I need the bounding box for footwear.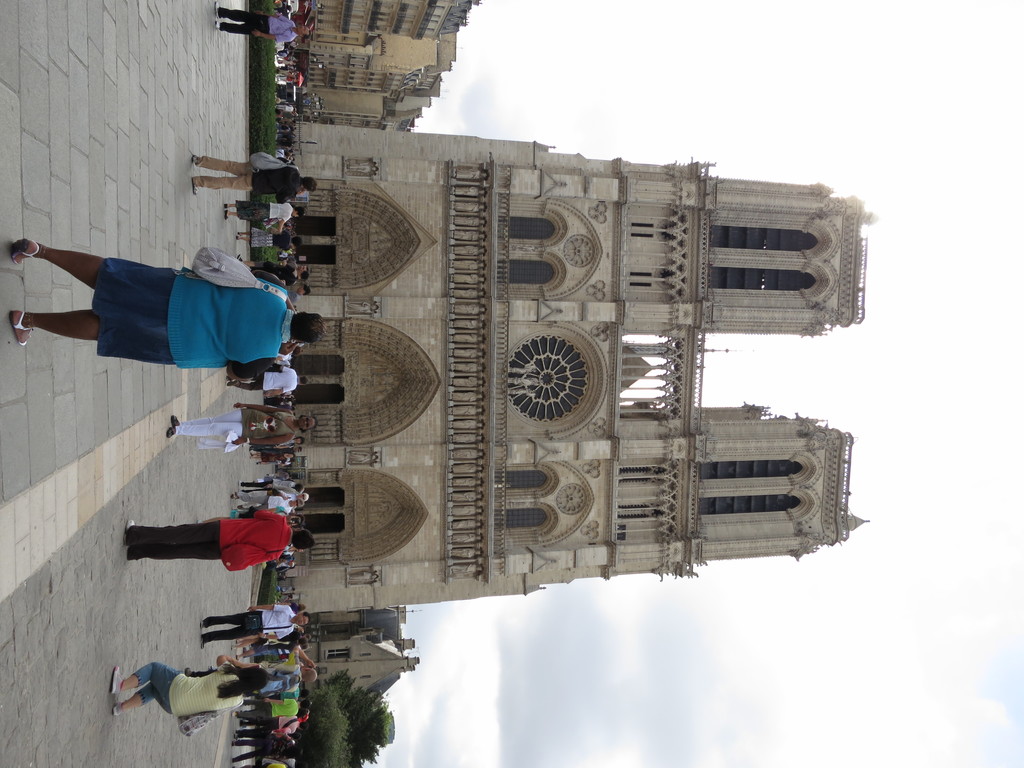
Here it is: (192,178,196,193).
